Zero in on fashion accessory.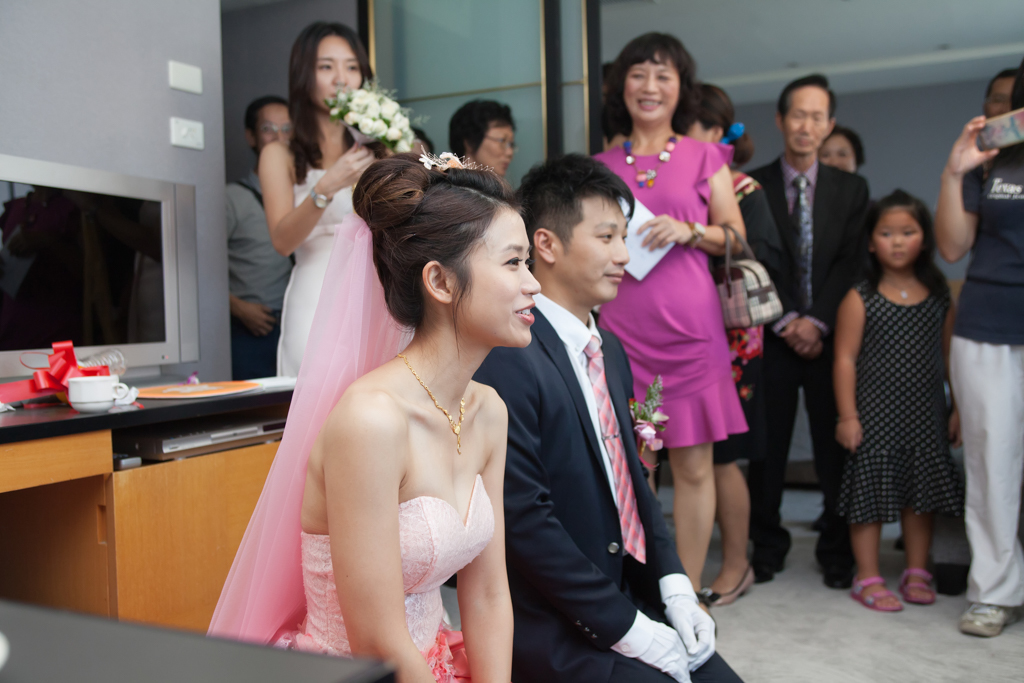
Zeroed in: crop(711, 222, 786, 330).
